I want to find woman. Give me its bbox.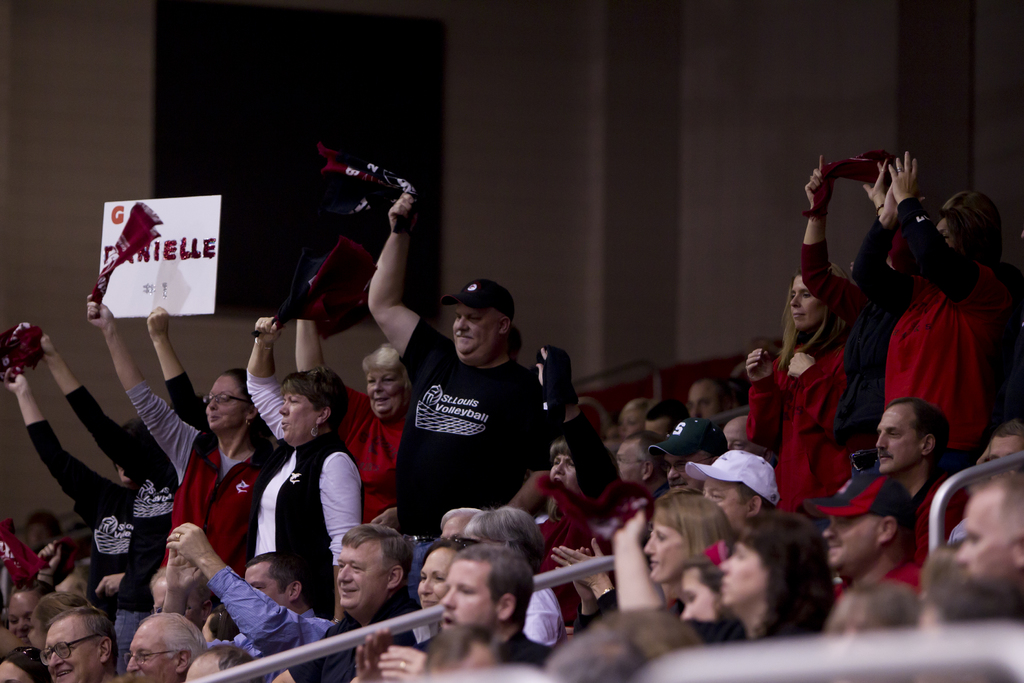
(left=637, top=491, right=729, bottom=600).
